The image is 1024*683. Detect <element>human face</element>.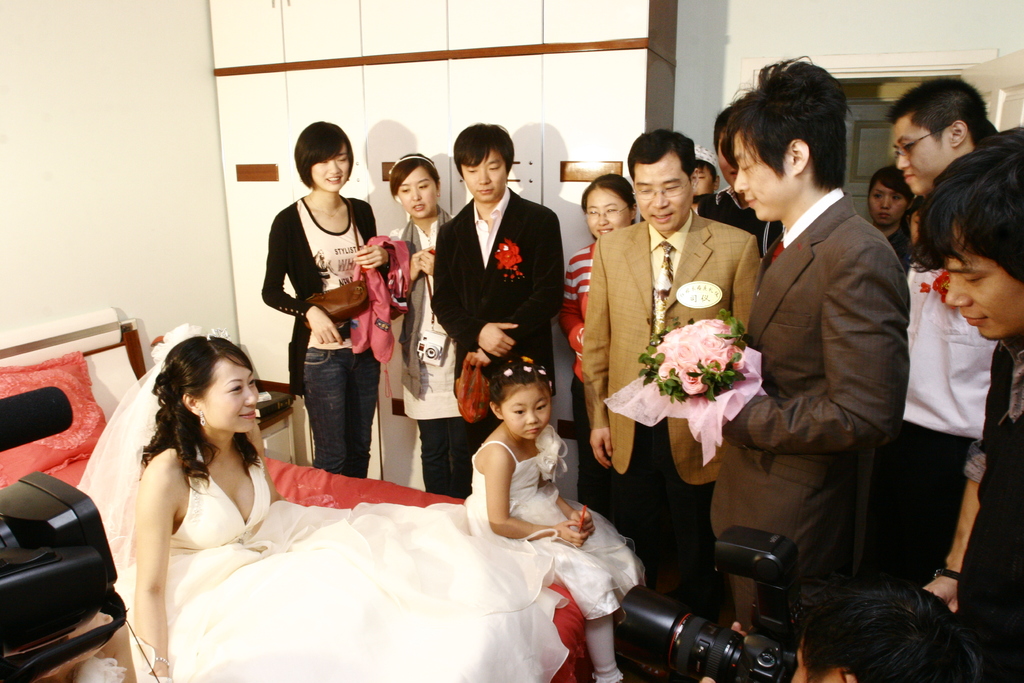
Detection: detection(872, 186, 904, 223).
